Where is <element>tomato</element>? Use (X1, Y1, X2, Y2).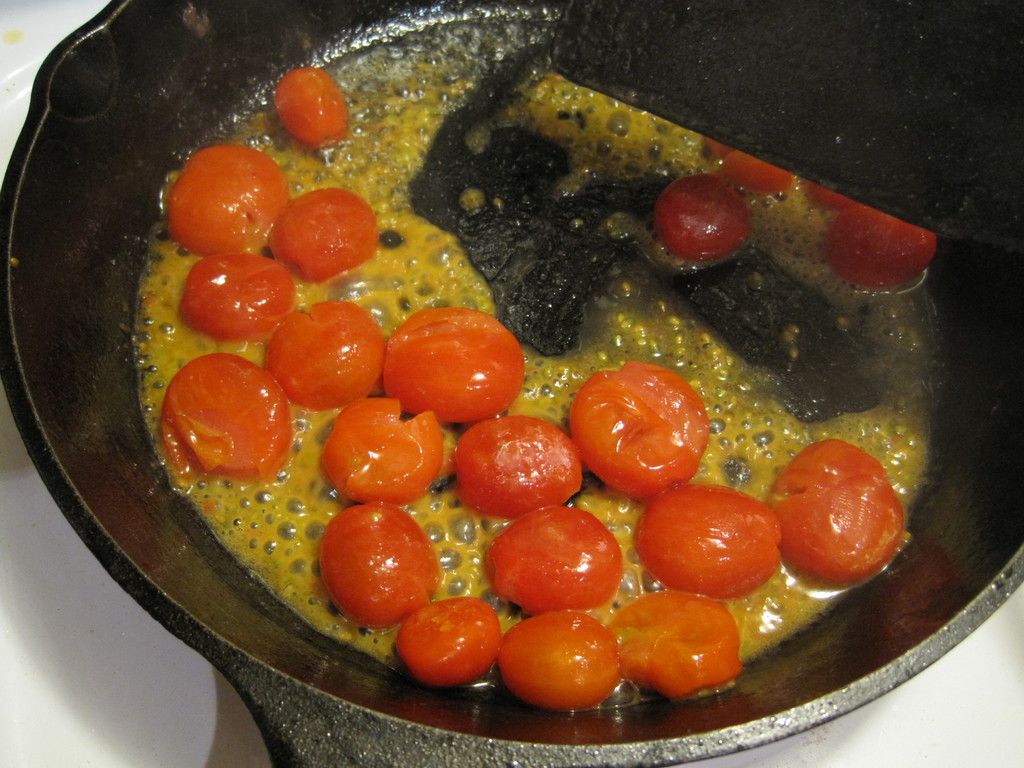
(634, 484, 784, 602).
